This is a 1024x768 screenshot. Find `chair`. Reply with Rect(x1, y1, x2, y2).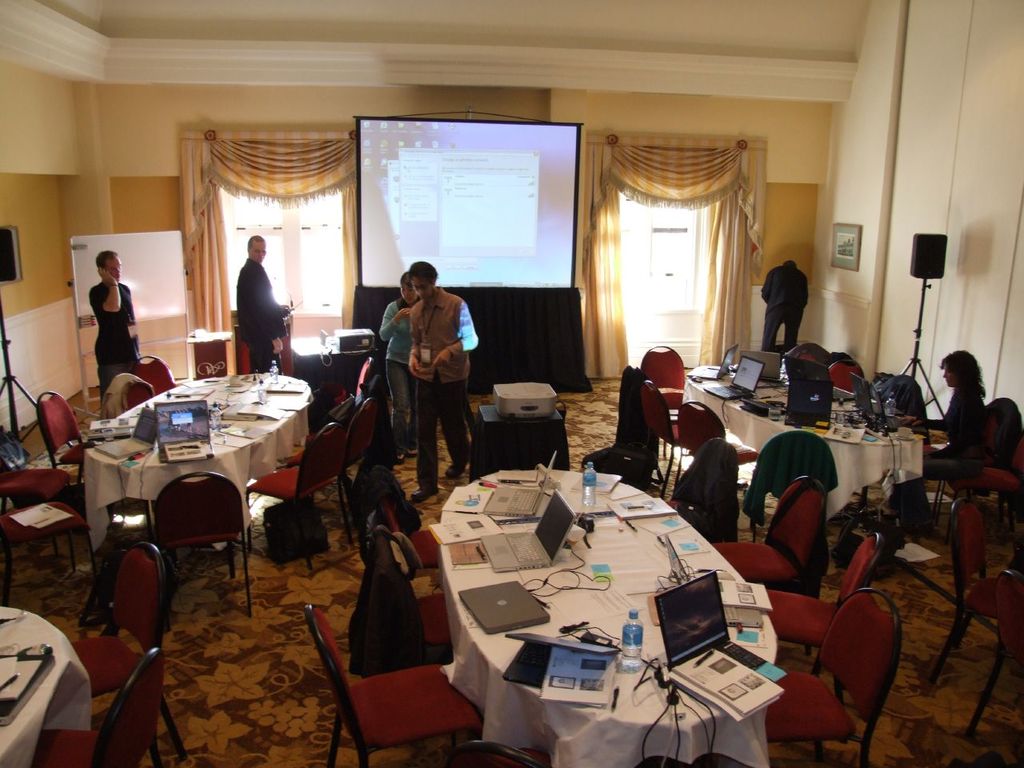
Rect(759, 533, 882, 707).
